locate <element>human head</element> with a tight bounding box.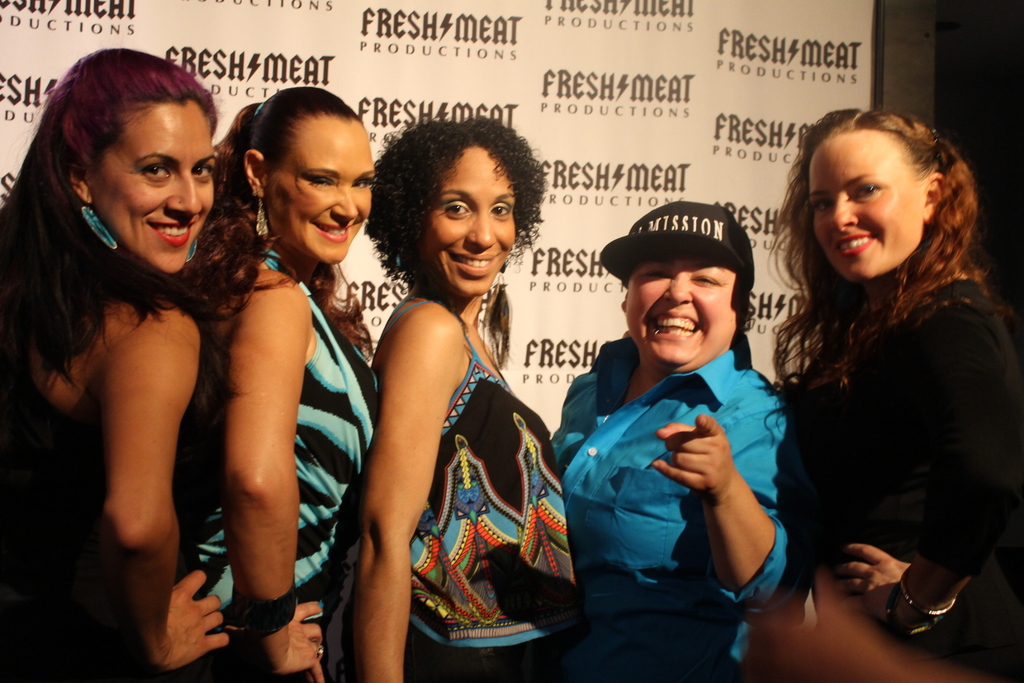
{"left": 617, "top": 201, "right": 755, "bottom": 366}.
